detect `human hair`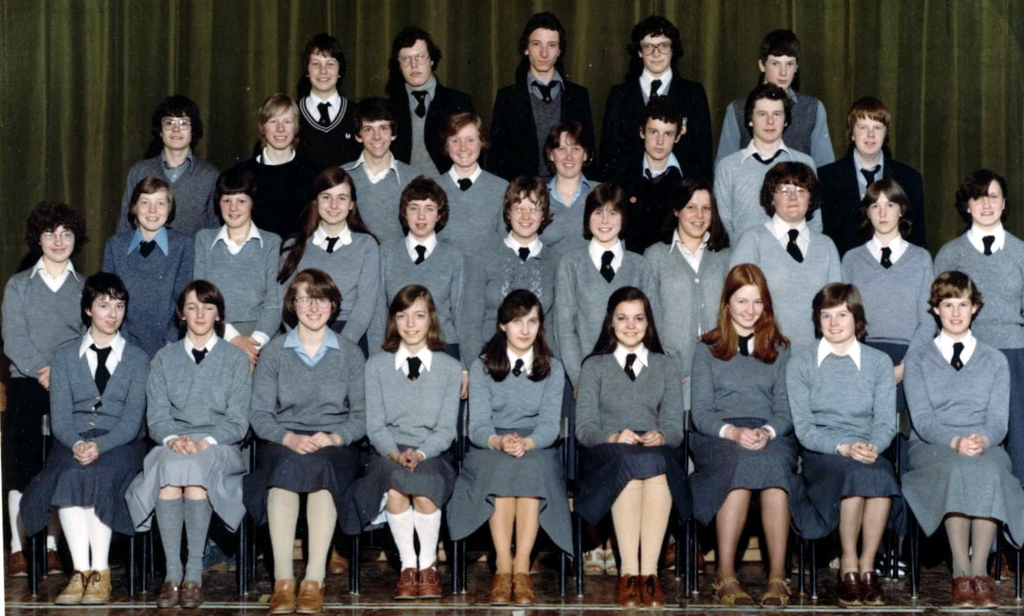
Rect(584, 187, 632, 237)
